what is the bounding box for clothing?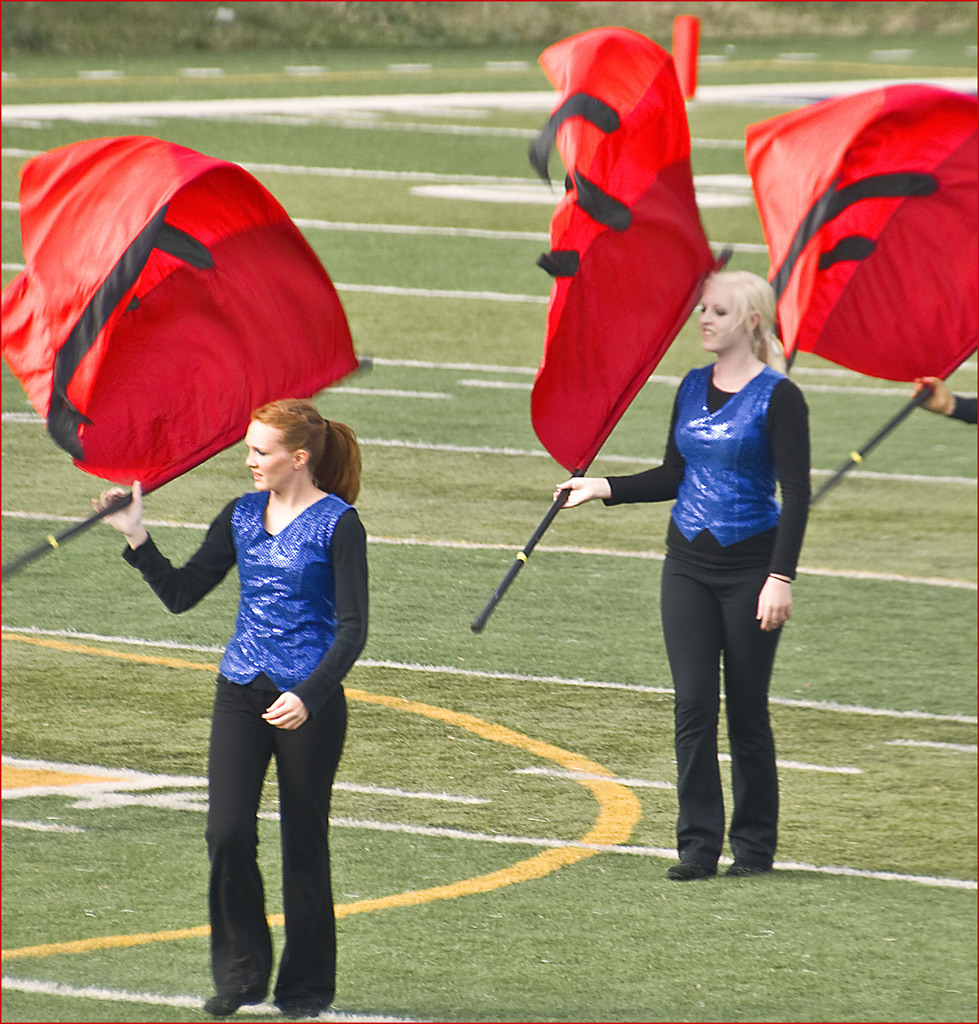
<bbox>604, 342, 803, 862</bbox>.
